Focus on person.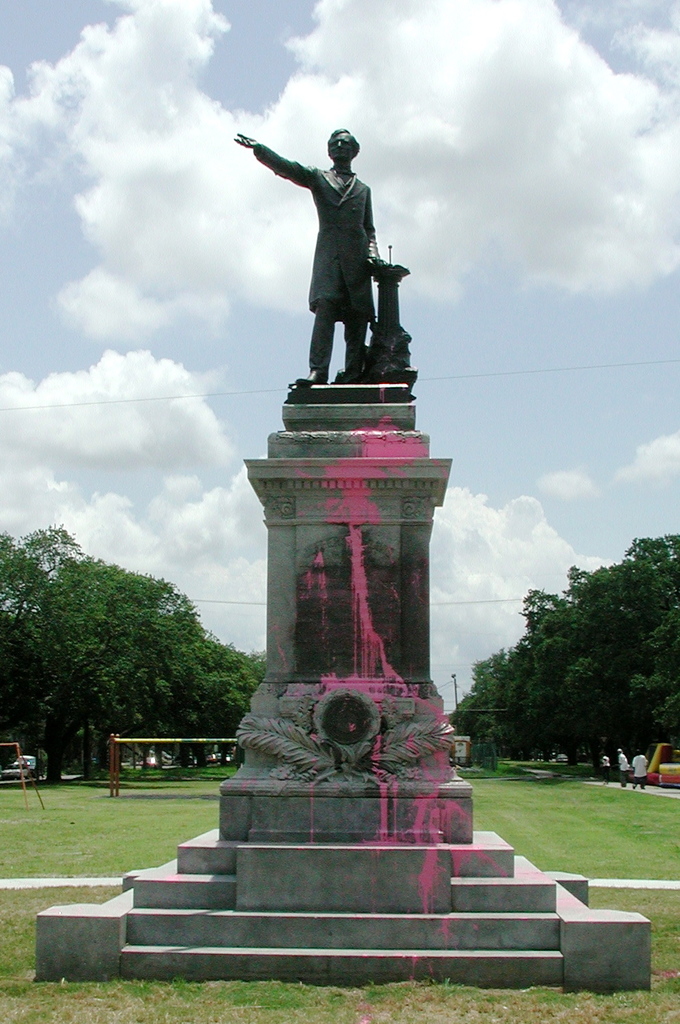
Focused at <bbox>631, 749, 652, 793</bbox>.
